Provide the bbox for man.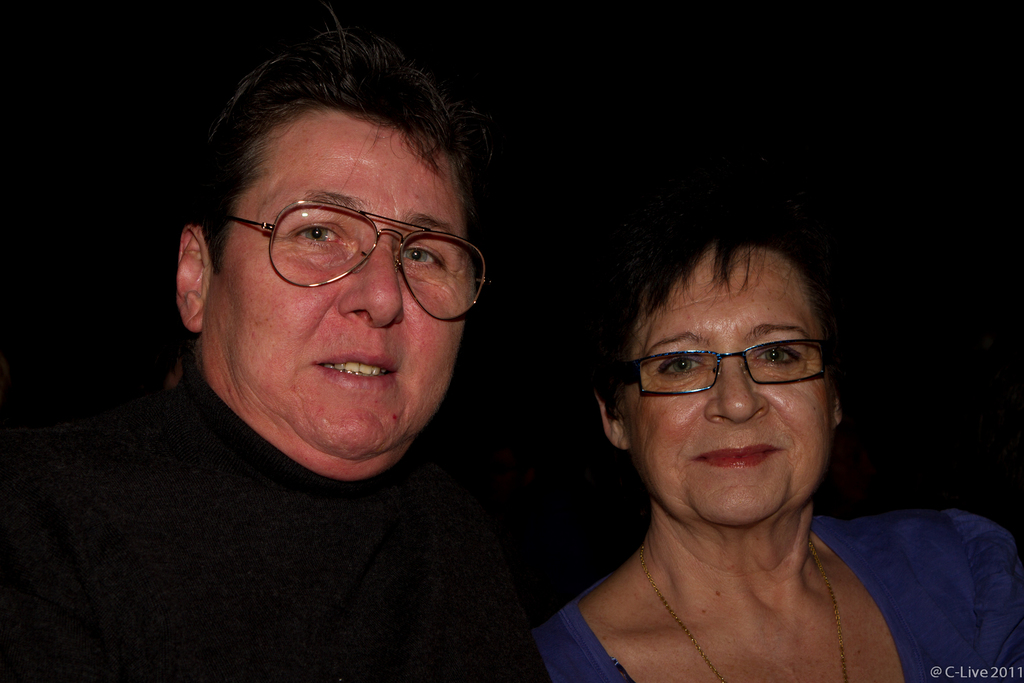
(x1=0, y1=36, x2=556, y2=682).
